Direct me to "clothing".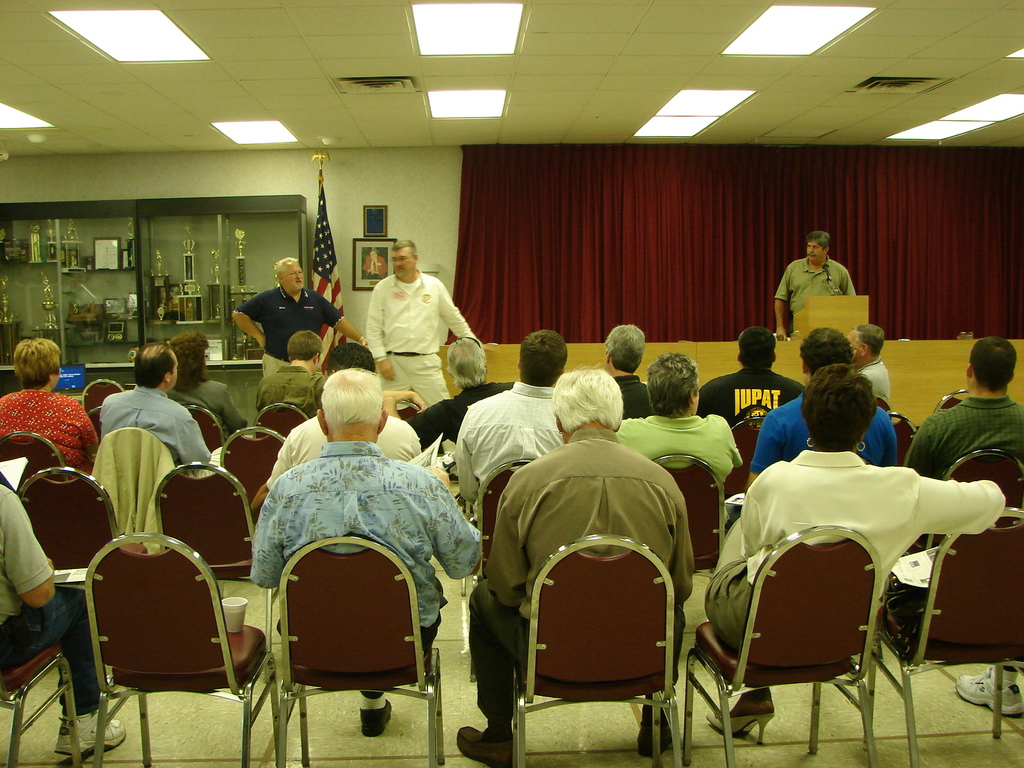
Direction: (696, 363, 806, 430).
